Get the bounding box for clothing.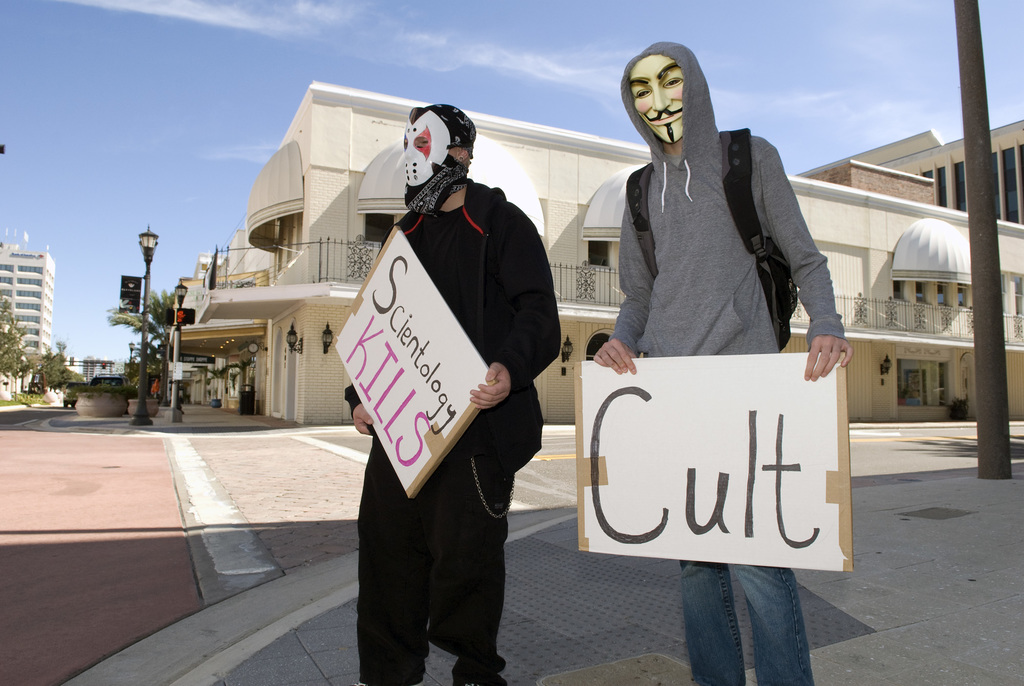
bbox(601, 45, 874, 685).
